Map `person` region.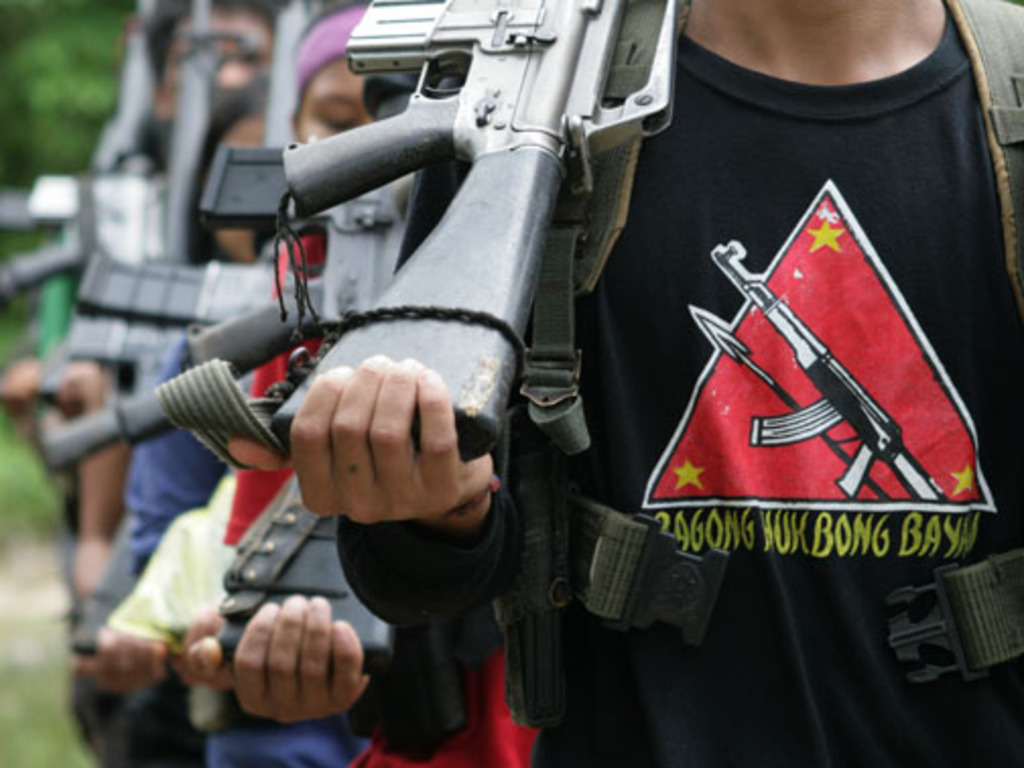
Mapped to {"x1": 77, "y1": 0, "x2": 370, "y2": 766}.
